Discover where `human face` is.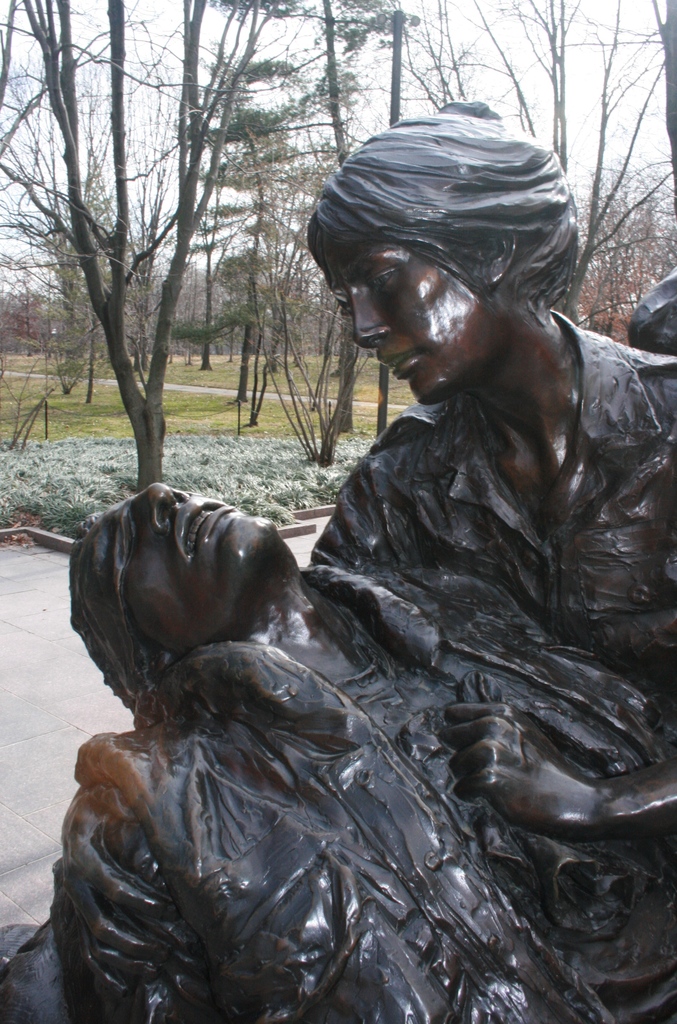
Discovered at x1=99 y1=468 x2=283 y2=643.
